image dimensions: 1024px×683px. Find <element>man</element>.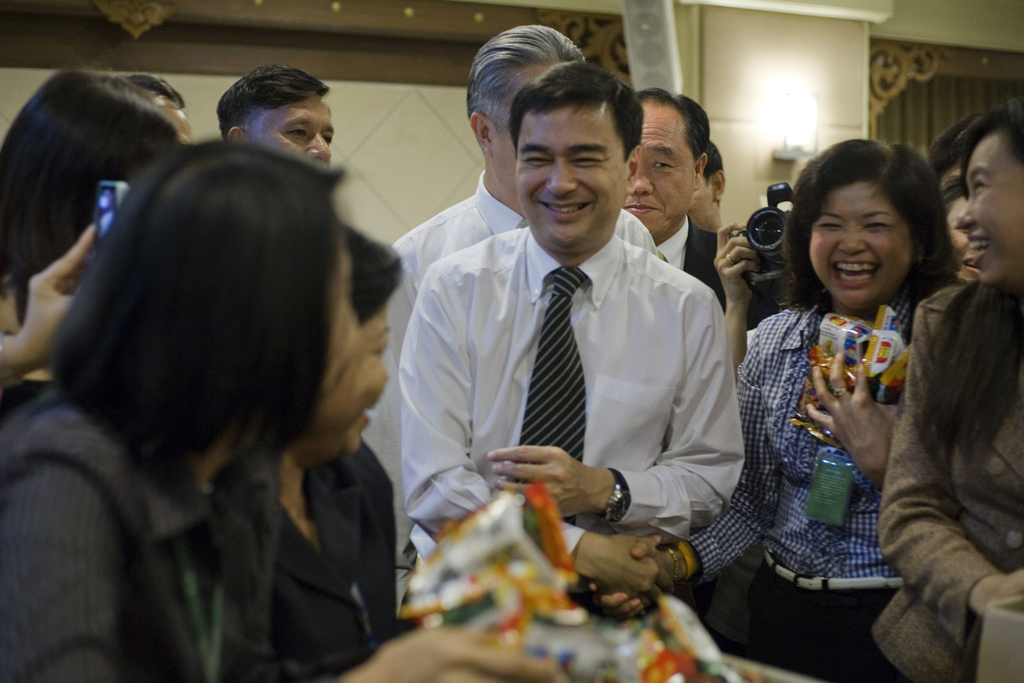
bbox=[691, 144, 734, 239].
